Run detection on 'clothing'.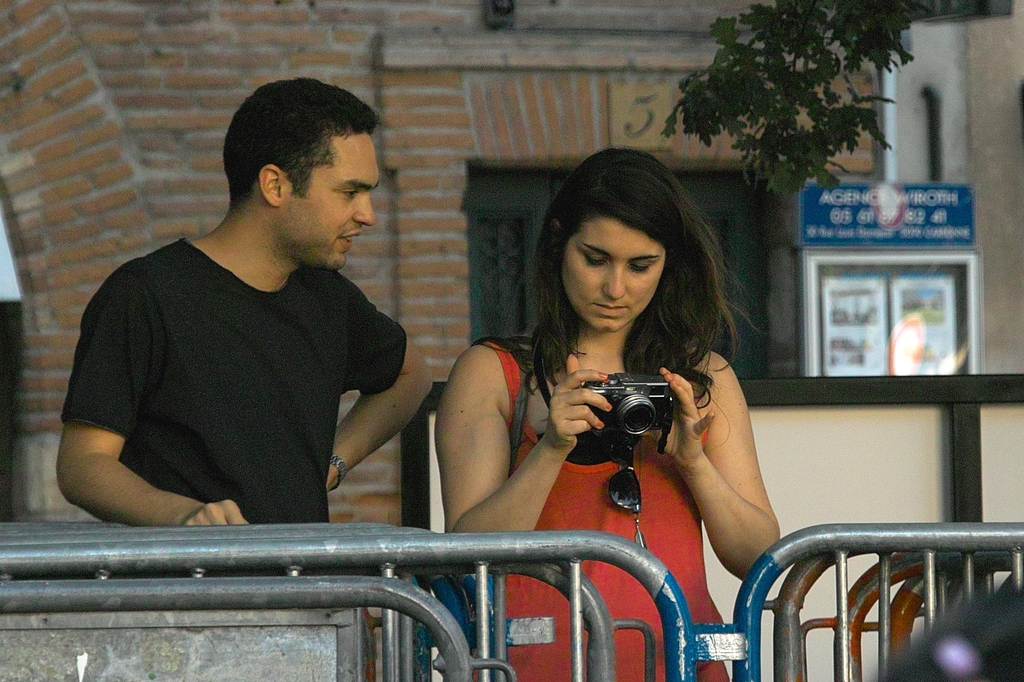
Result: pyautogui.locateOnScreen(456, 329, 735, 681).
